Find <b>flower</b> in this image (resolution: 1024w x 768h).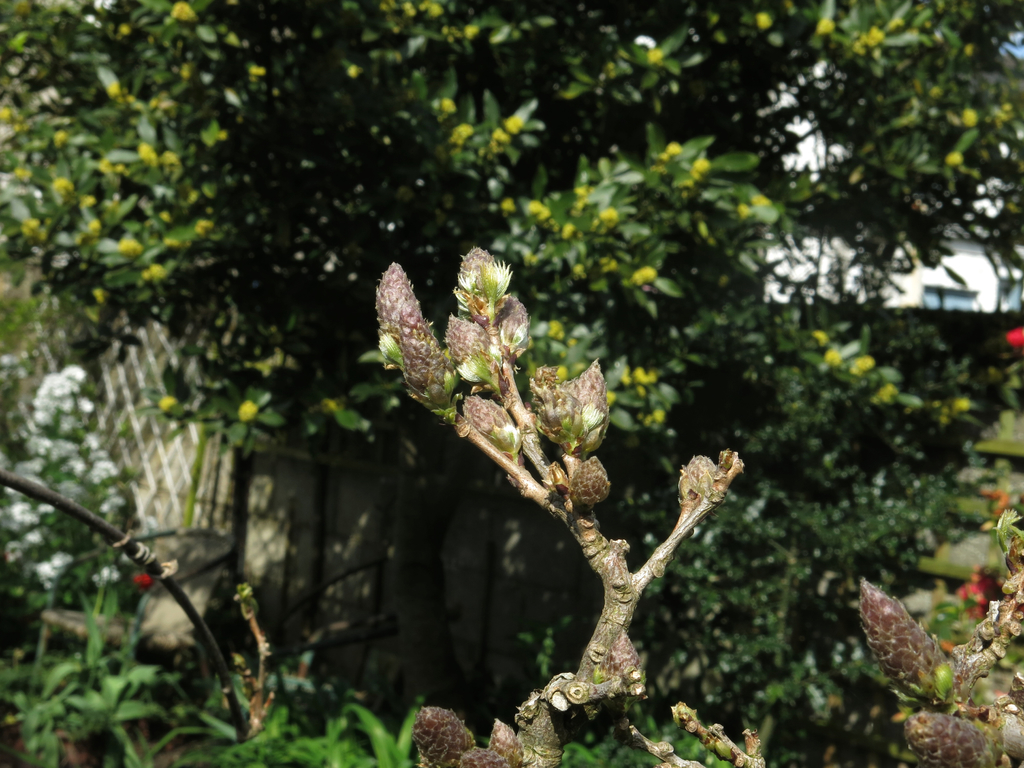
bbox=(813, 16, 835, 35).
